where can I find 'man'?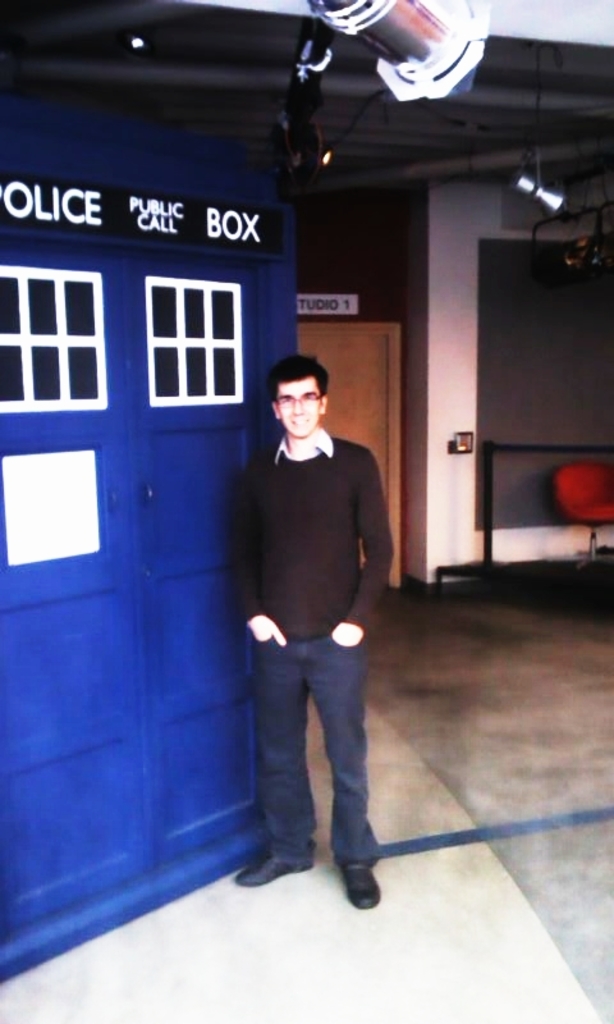
You can find it at (226,352,394,908).
